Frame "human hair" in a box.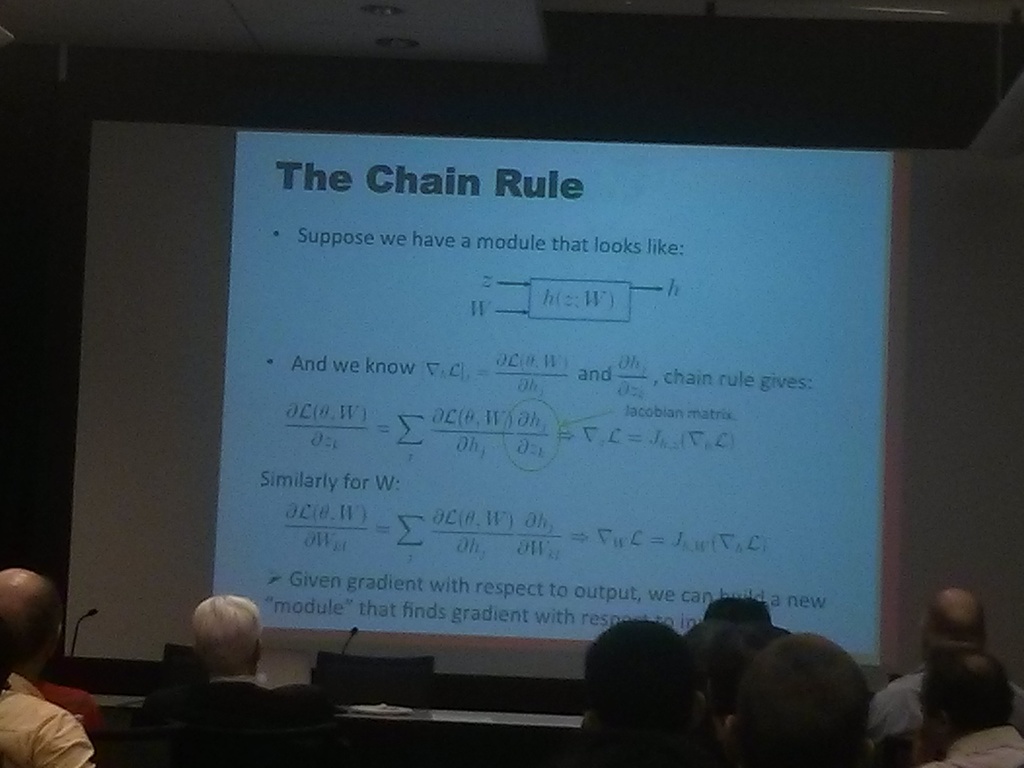
crop(584, 644, 692, 756).
